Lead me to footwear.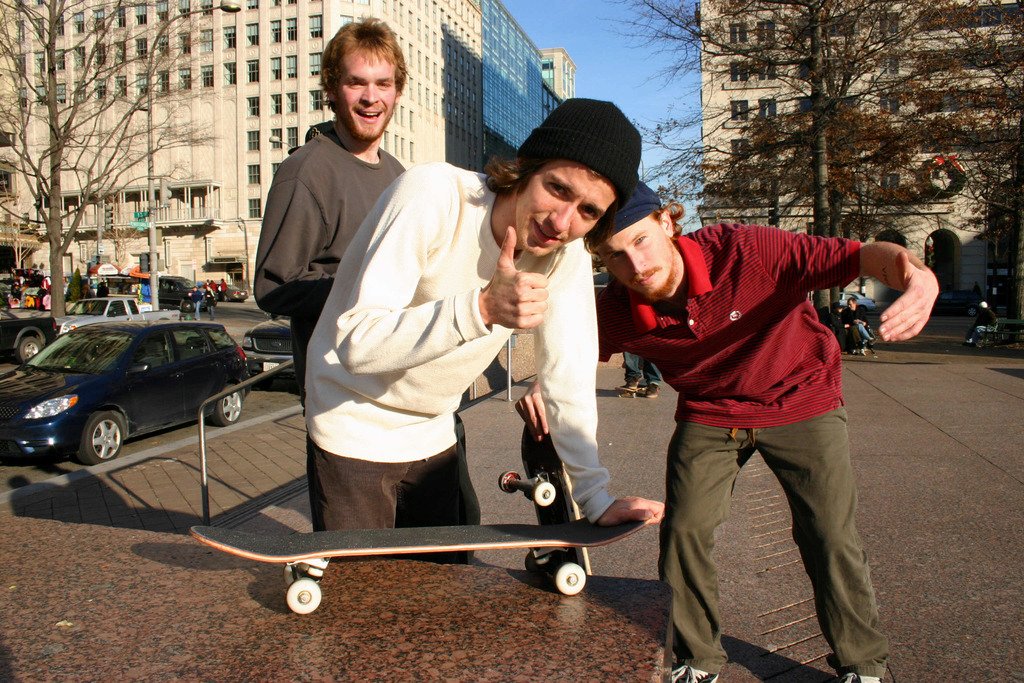
Lead to rect(626, 378, 636, 387).
